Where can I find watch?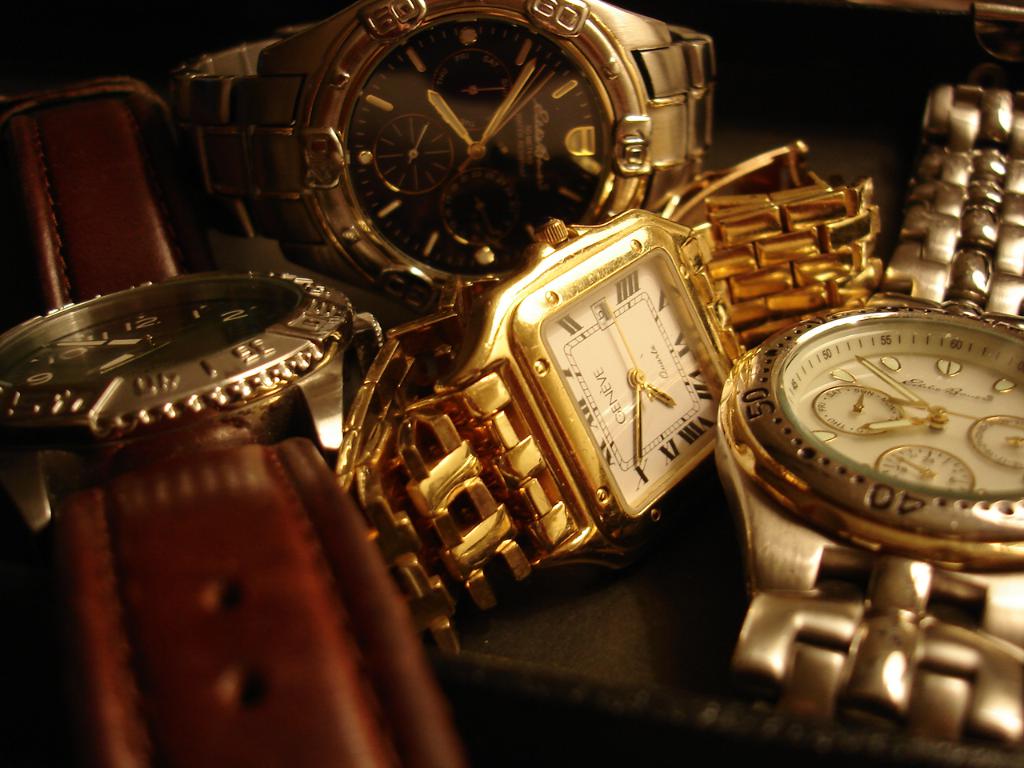
You can find it at {"x1": 169, "y1": 0, "x2": 713, "y2": 315}.
